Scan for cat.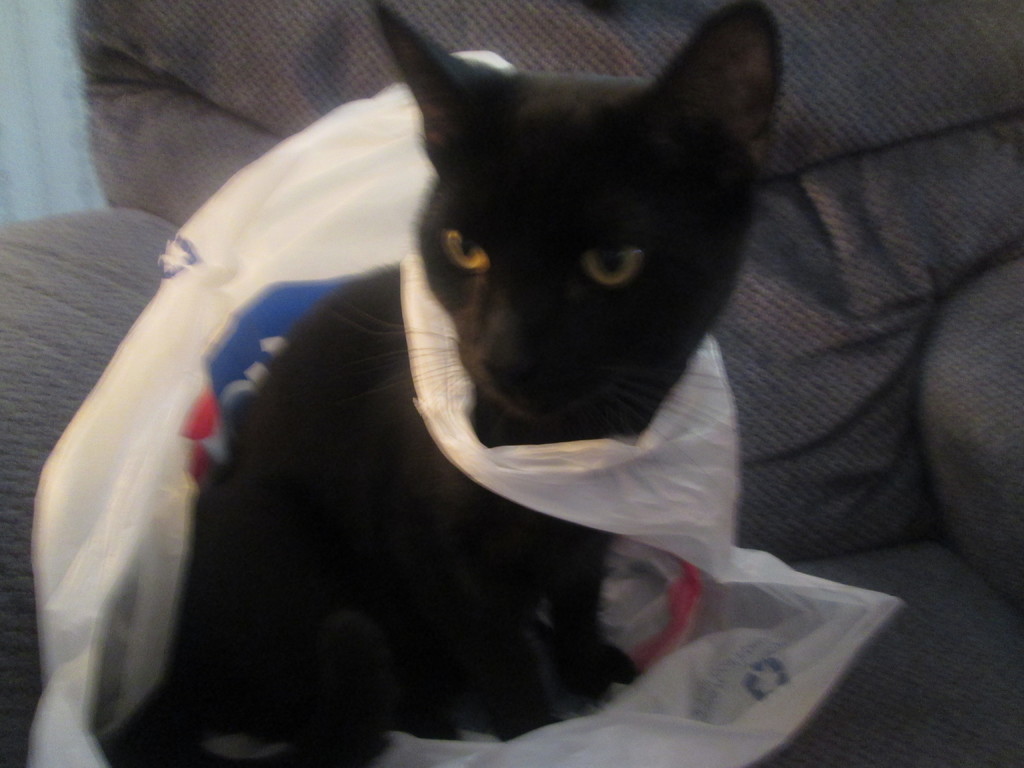
Scan result: detection(126, 0, 782, 767).
